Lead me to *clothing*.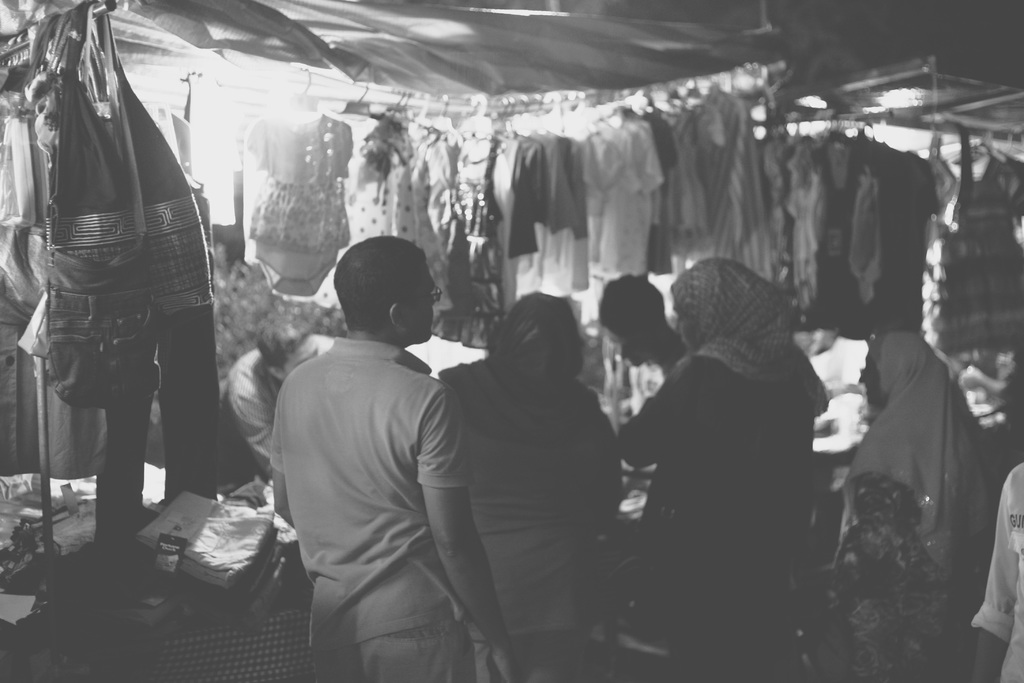
Lead to BBox(620, 258, 829, 682).
